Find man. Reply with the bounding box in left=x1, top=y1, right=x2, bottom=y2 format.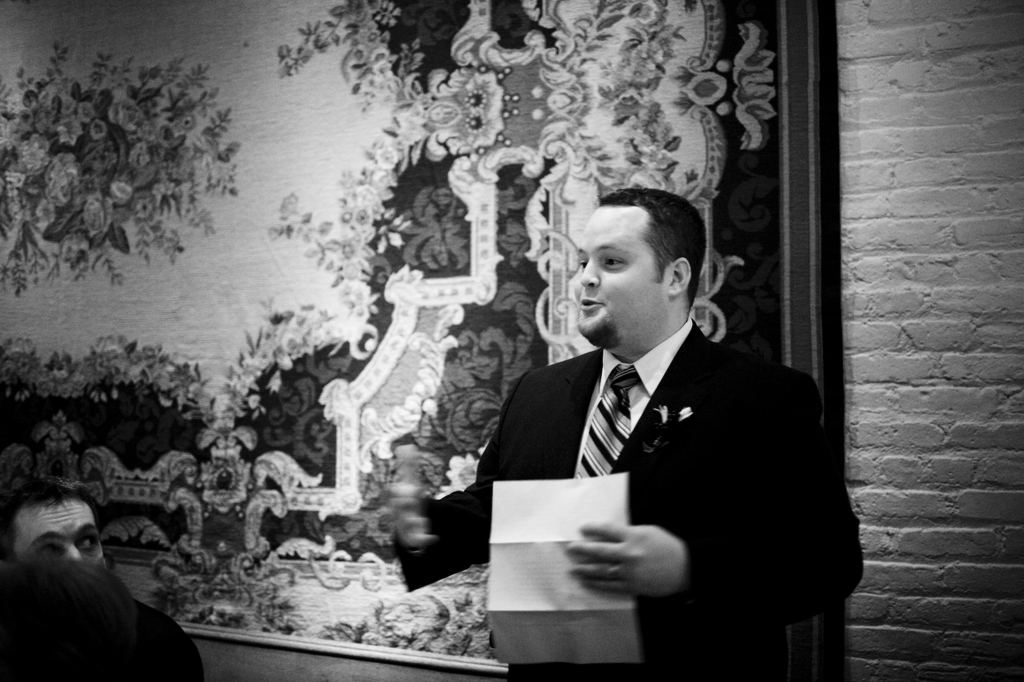
left=0, top=476, right=198, bottom=676.
